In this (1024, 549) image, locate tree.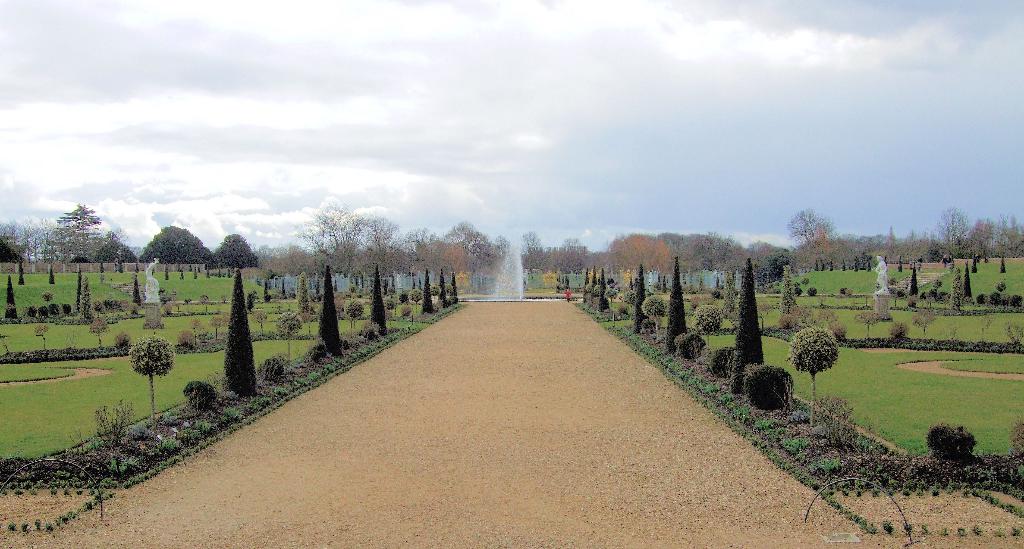
Bounding box: 276 314 303 368.
